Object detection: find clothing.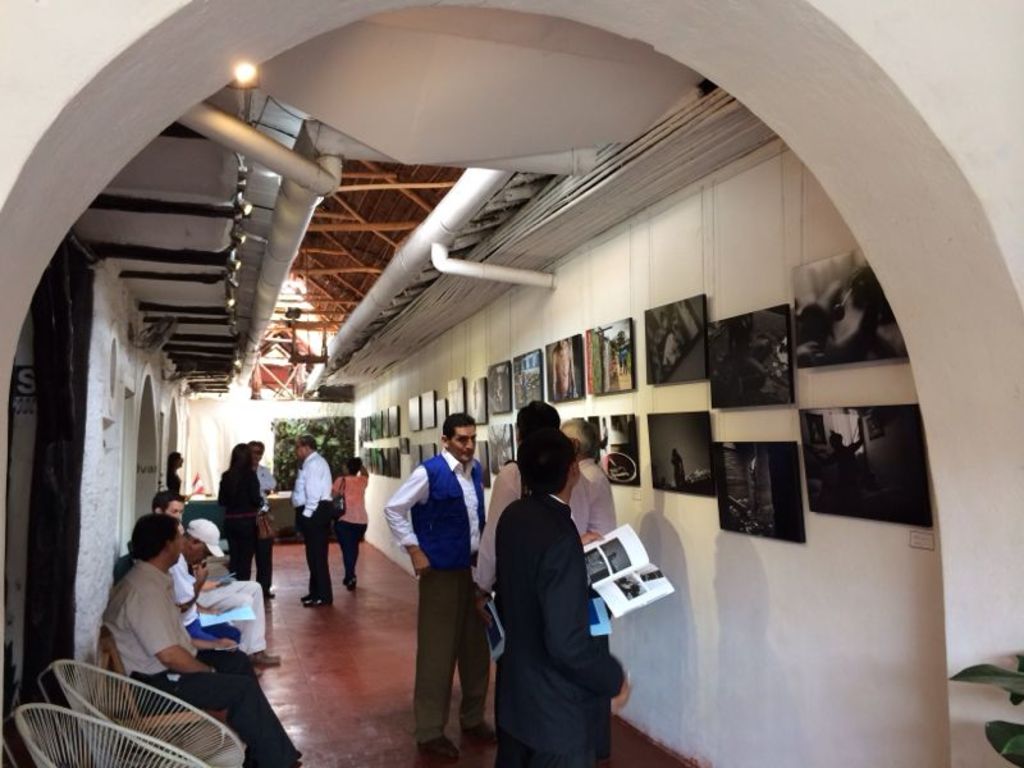
select_region(383, 448, 484, 733).
